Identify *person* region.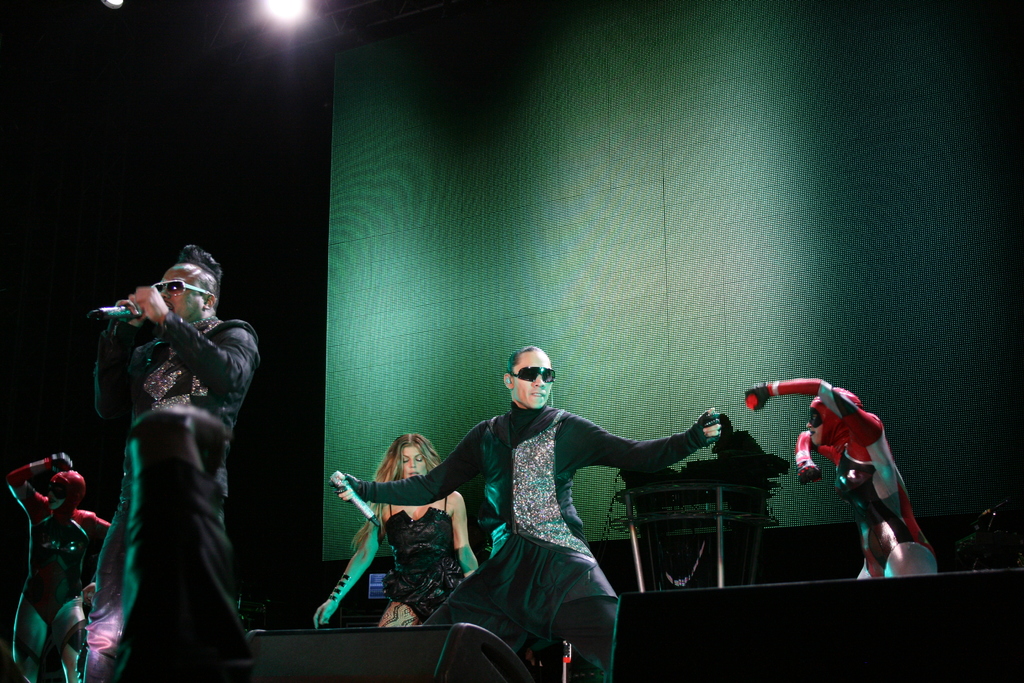
Region: Rect(741, 374, 941, 574).
